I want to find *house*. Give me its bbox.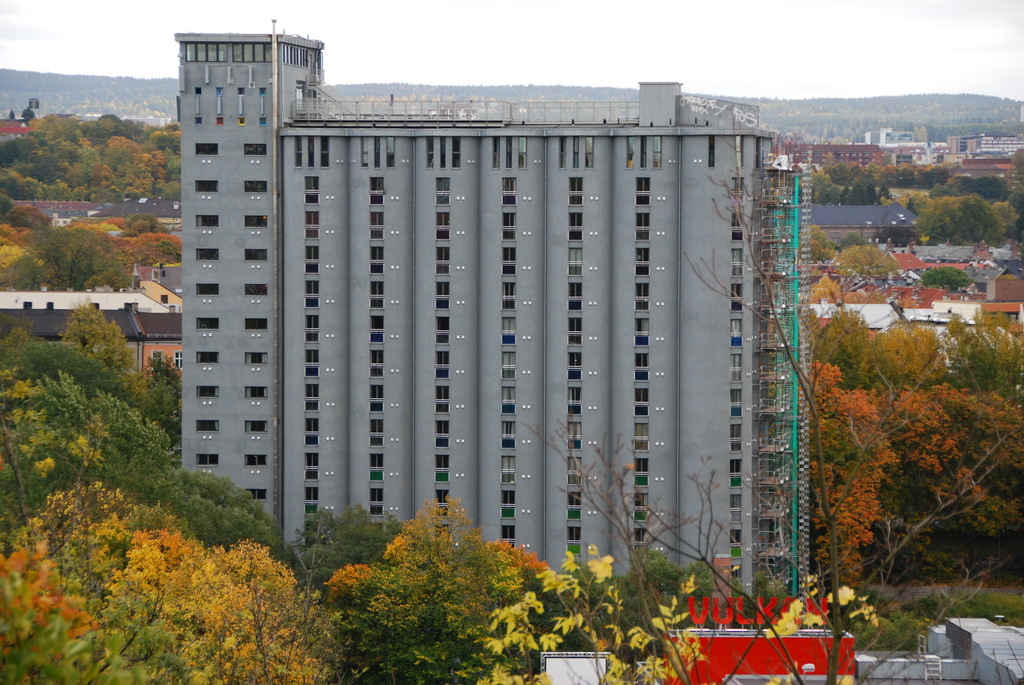
rect(539, 659, 619, 684).
